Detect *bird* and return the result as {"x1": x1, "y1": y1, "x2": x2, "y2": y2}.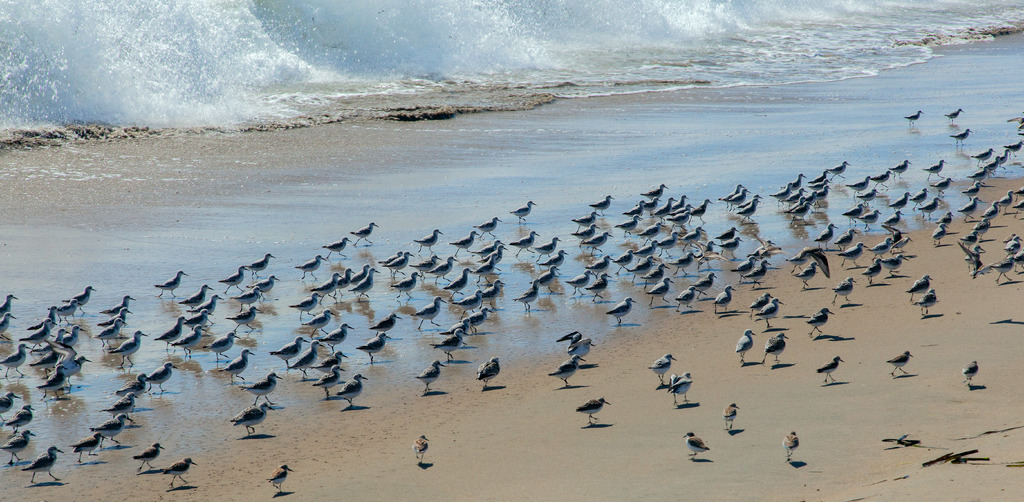
{"x1": 570, "y1": 269, "x2": 589, "y2": 298}.
